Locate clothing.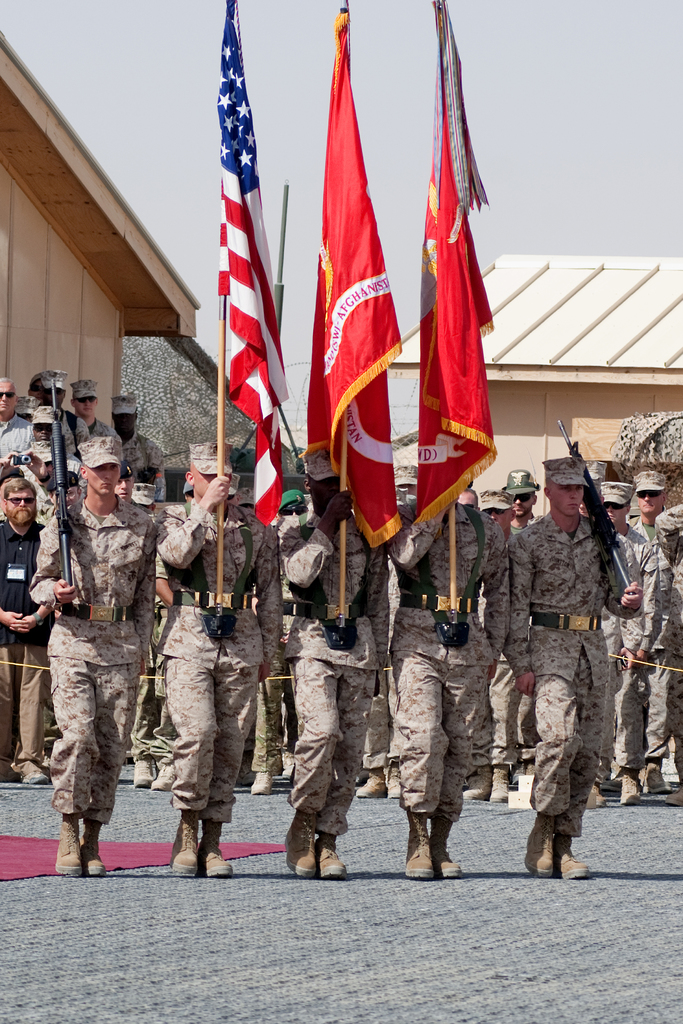
Bounding box: locate(96, 384, 140, 421).
